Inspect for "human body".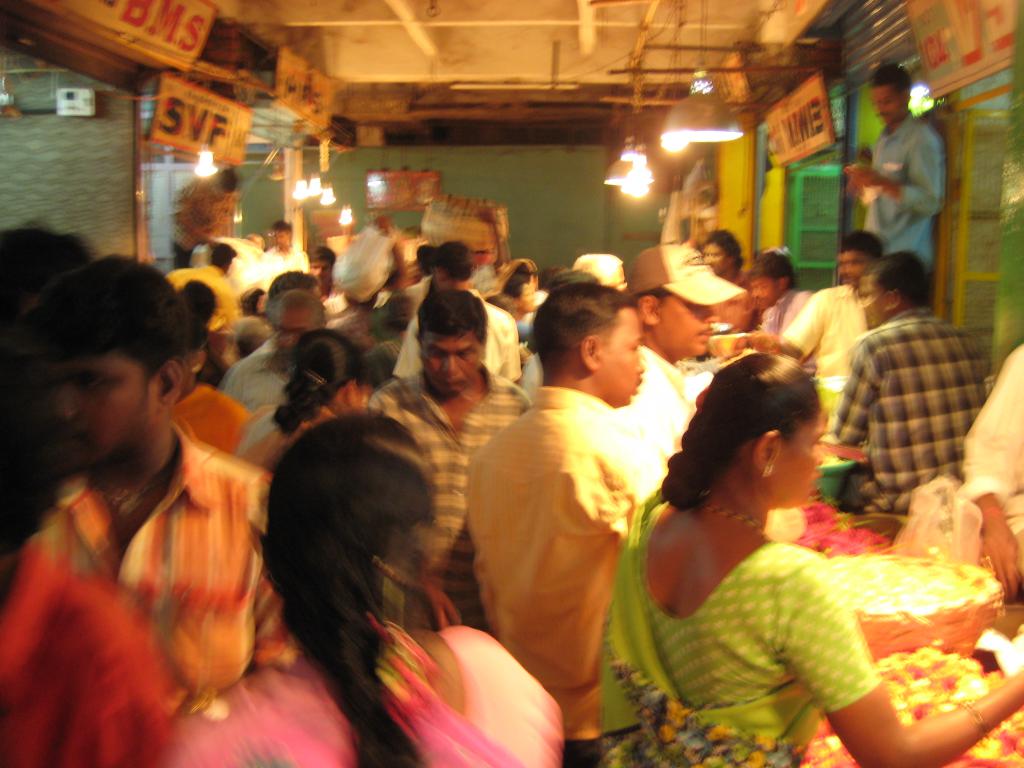
Inspection: <box>0,249,310,705</box>.
